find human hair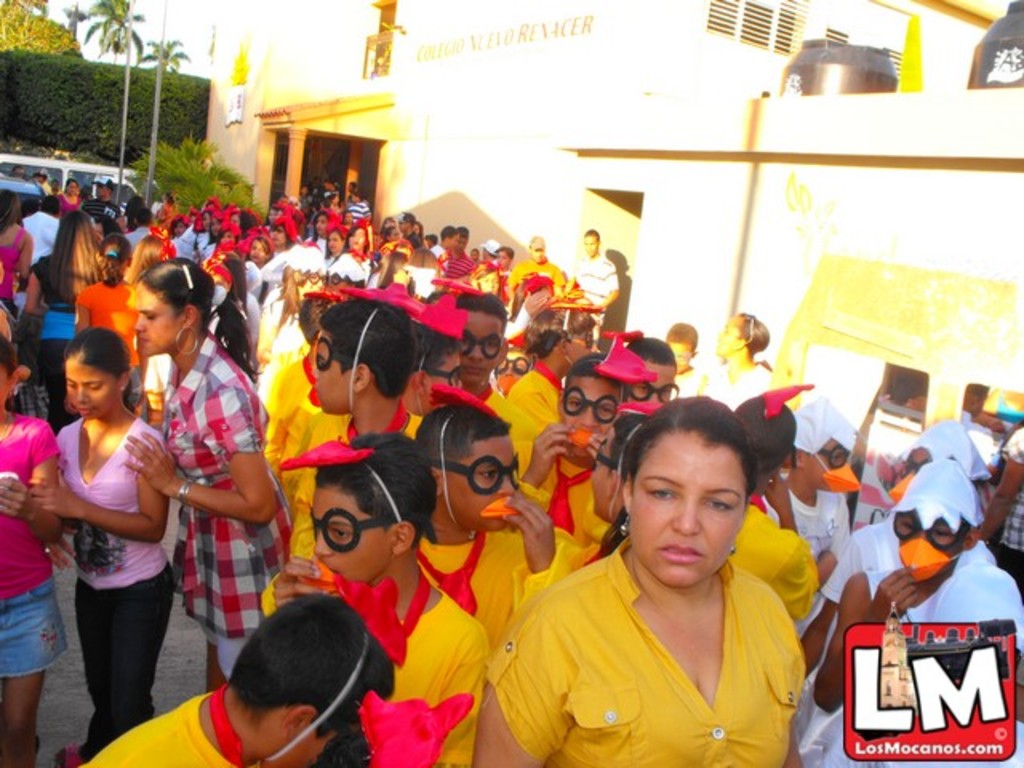
[left=42, top=331, right=118, bottom=418]
